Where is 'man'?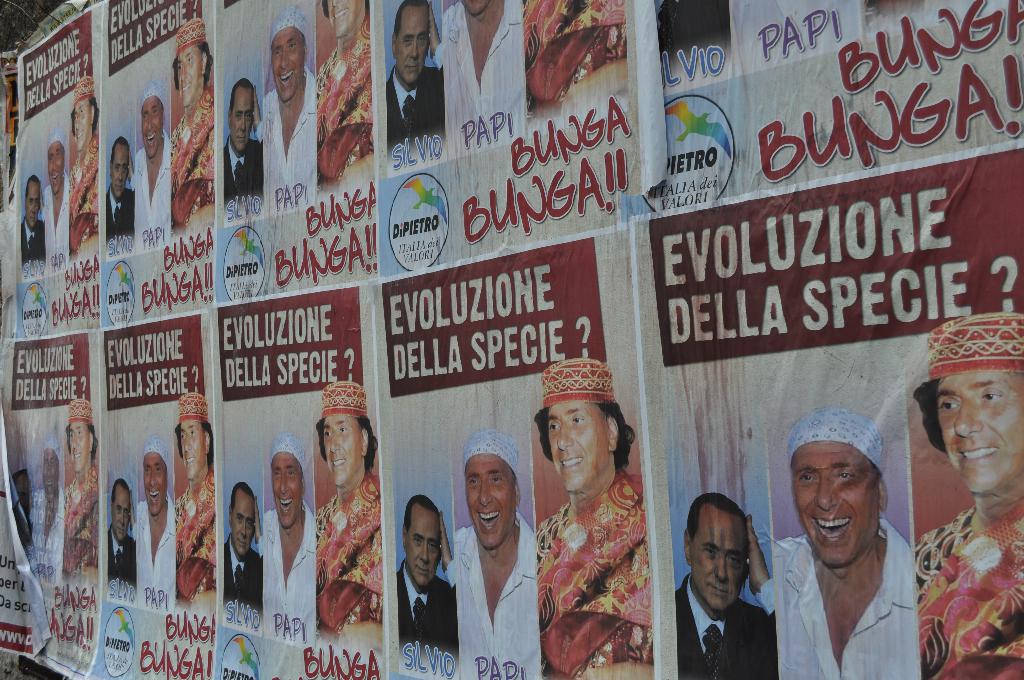
bbox(10, 180, 68, 289).
